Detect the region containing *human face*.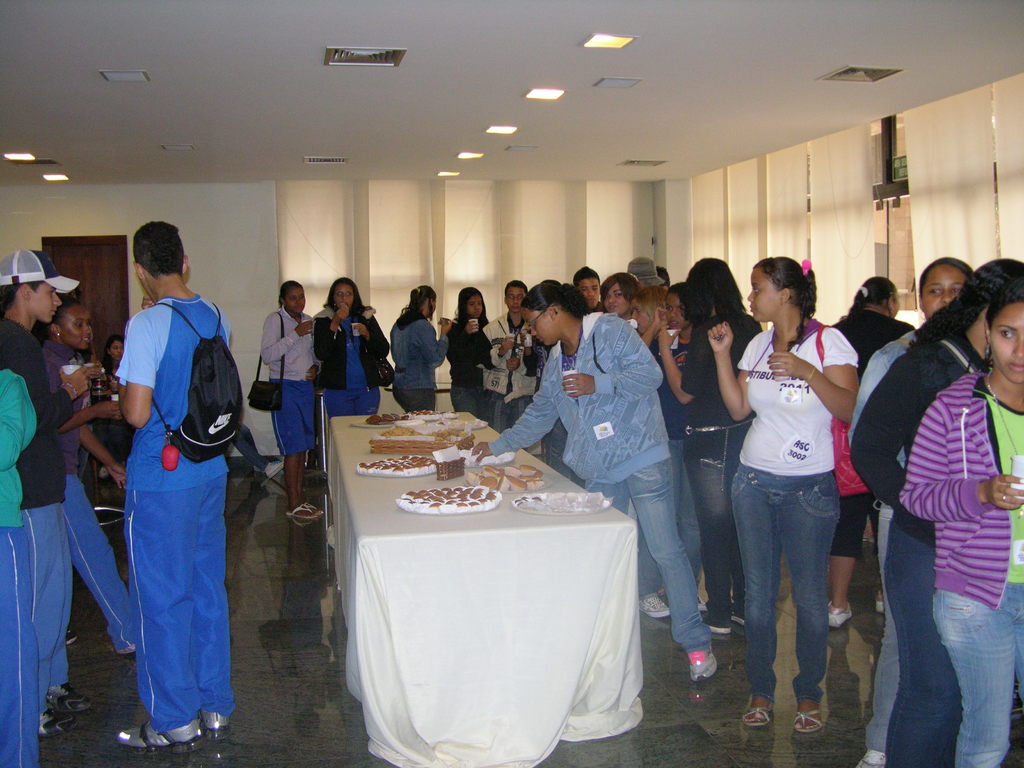
{"left": 982, "top": 303, "right": 1023, "bottom": 383}.
